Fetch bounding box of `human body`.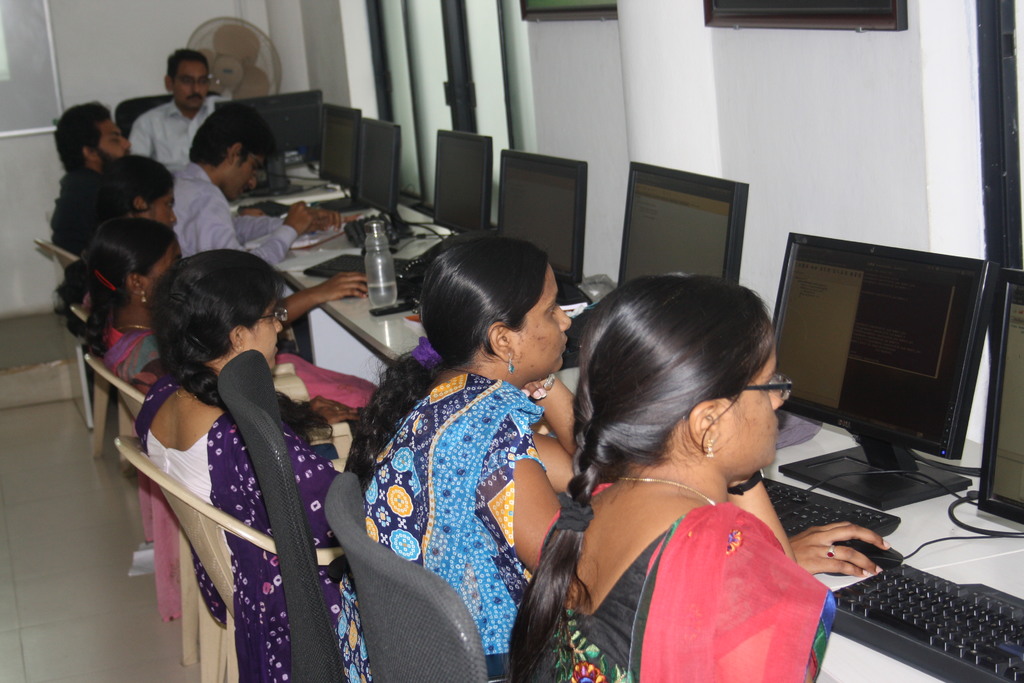
Bbox: rect(51, 165, 180, 308).
